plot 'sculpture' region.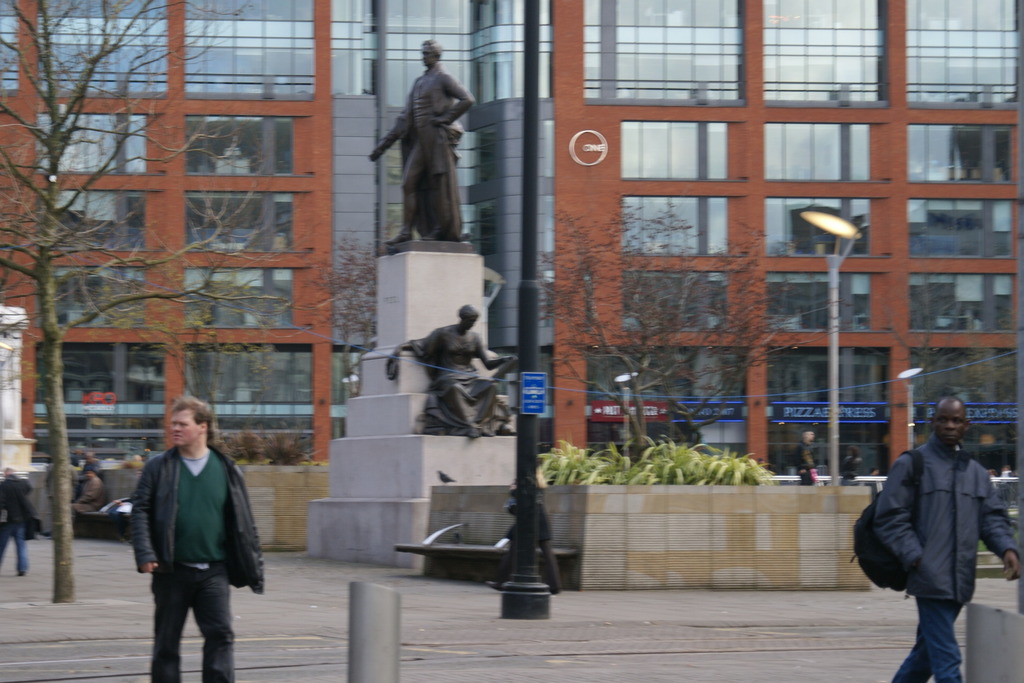
Plotted at (367,52,482,251).
